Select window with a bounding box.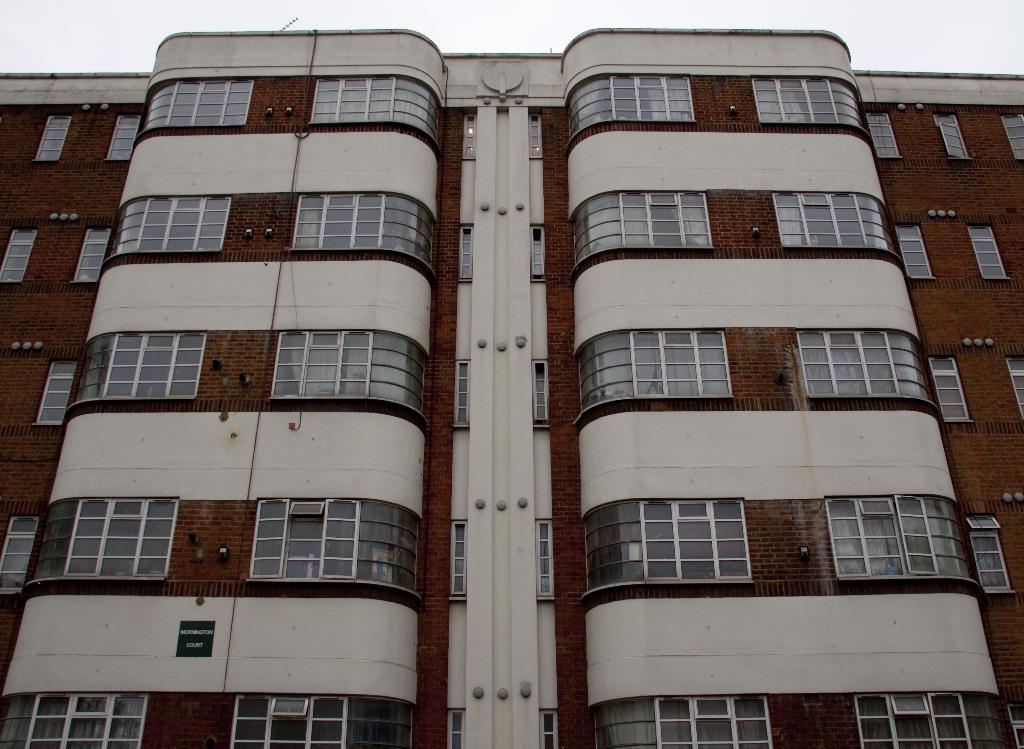
(0, 695, 147, 748).
